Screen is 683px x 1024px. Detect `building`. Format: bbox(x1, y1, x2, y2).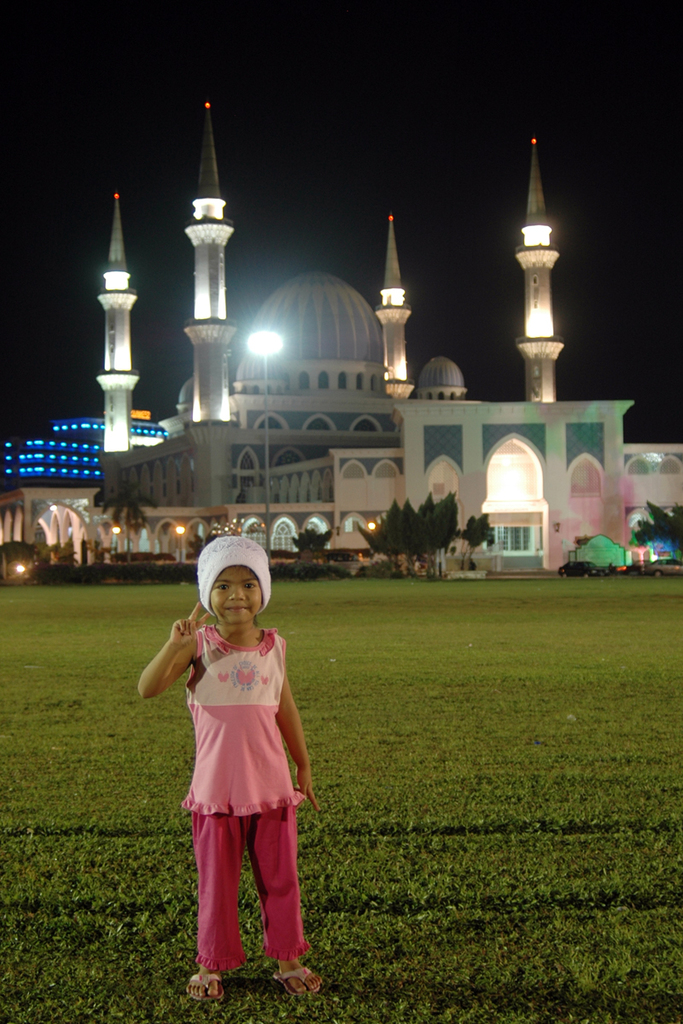
bbox(0, 415, 172, 558).
